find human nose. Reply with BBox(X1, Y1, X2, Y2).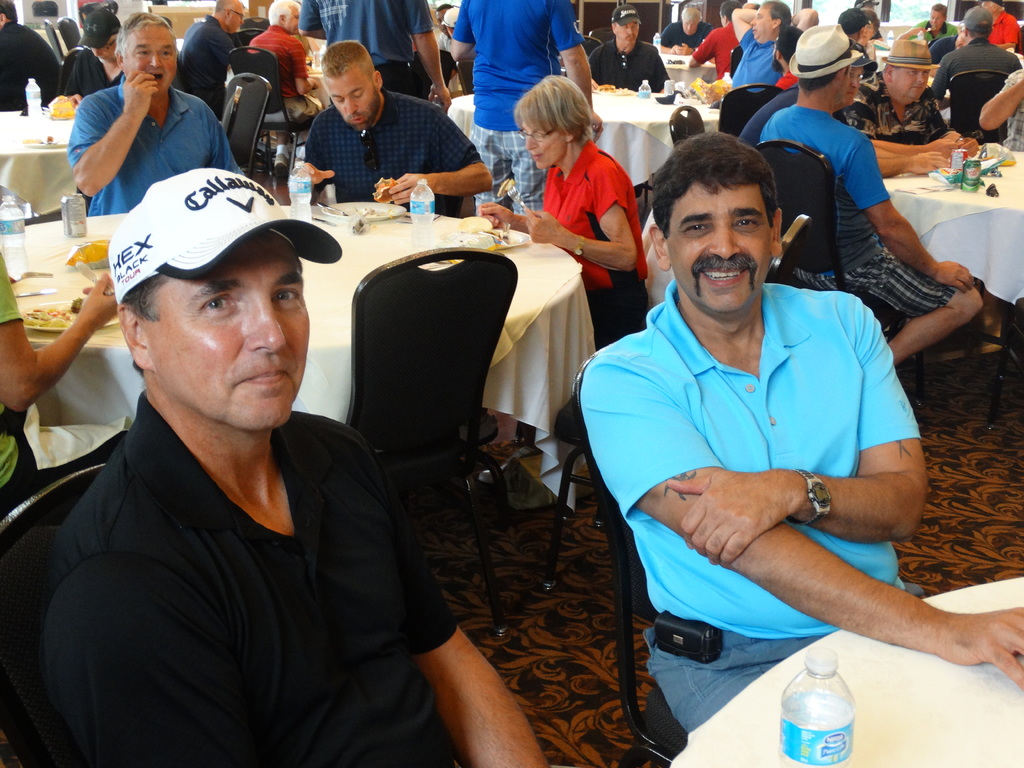
BBox(147, 54, 161, 69).
